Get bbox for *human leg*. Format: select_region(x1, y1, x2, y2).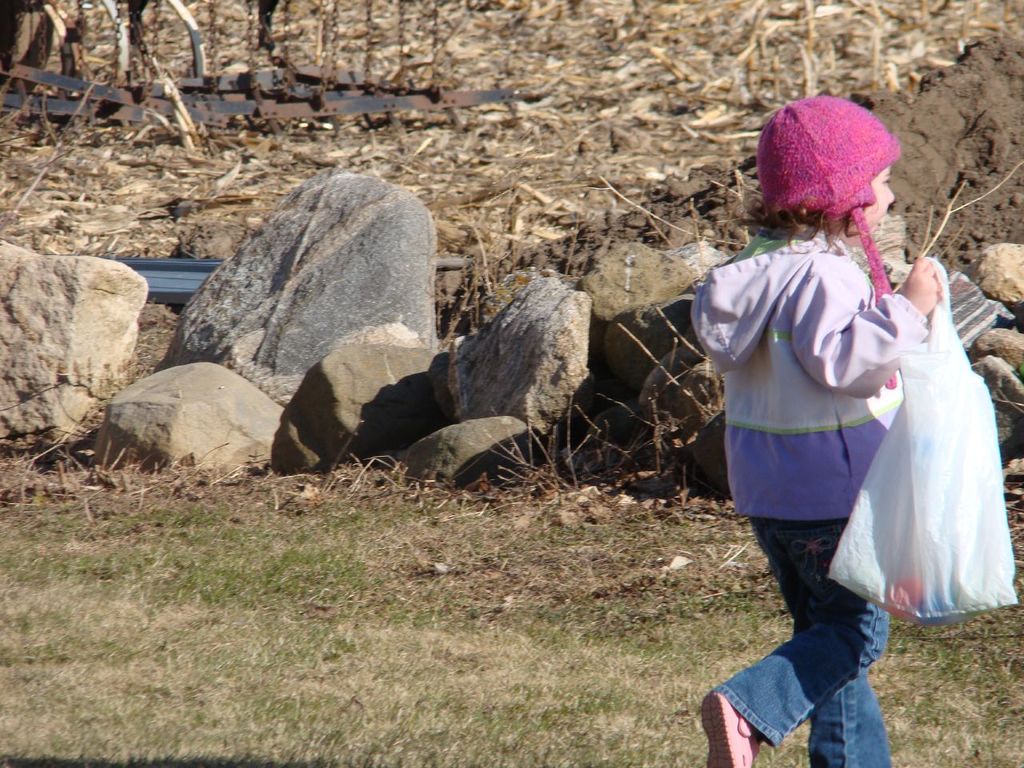
select_region(701, 450, 890, 762).
